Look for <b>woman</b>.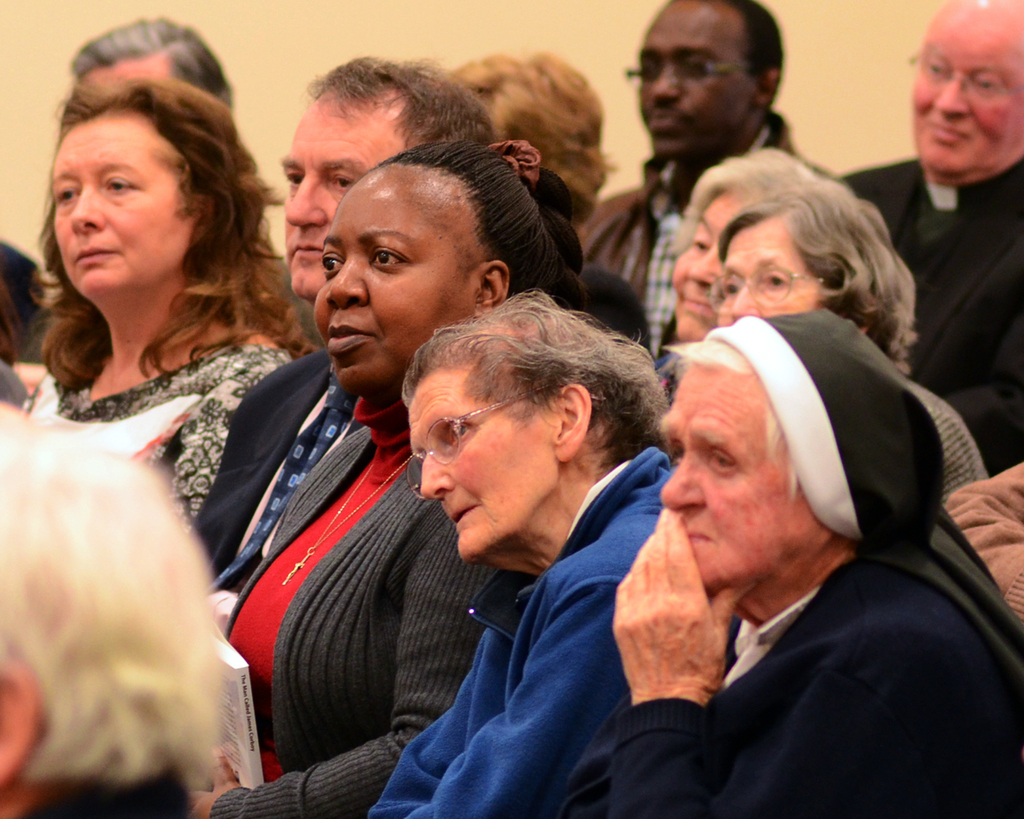
Found: (left=186, top=138, right=573, bottom=818).
